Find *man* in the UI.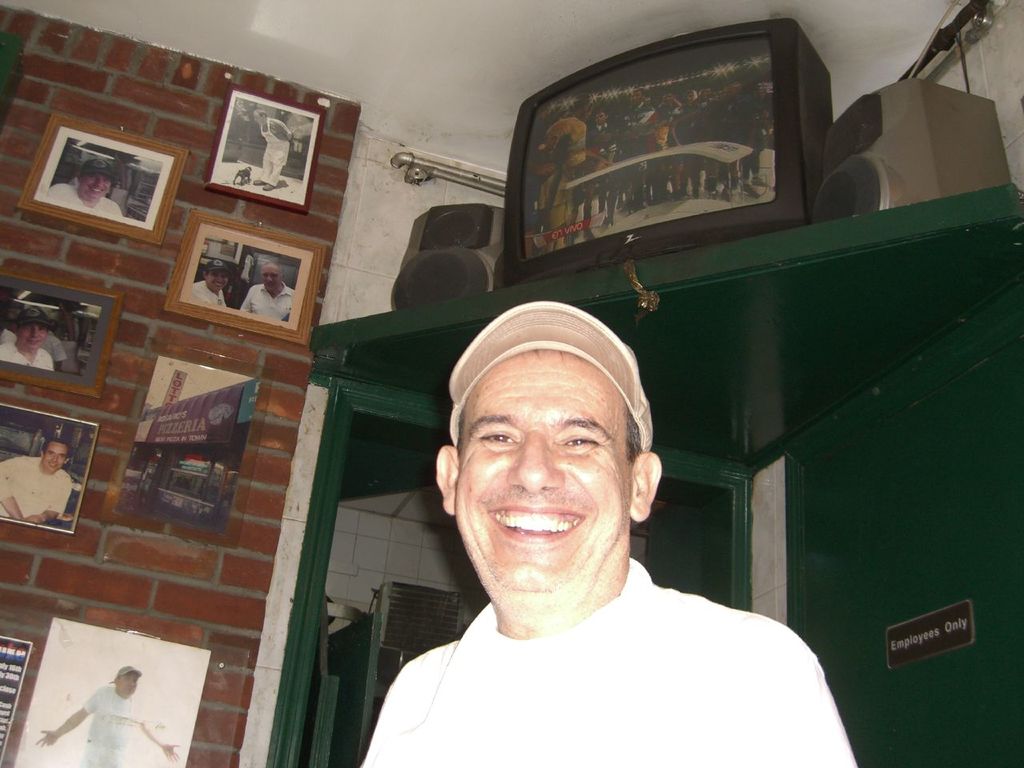
UI element at [left=654, top=90, right=695, bottom=199].
